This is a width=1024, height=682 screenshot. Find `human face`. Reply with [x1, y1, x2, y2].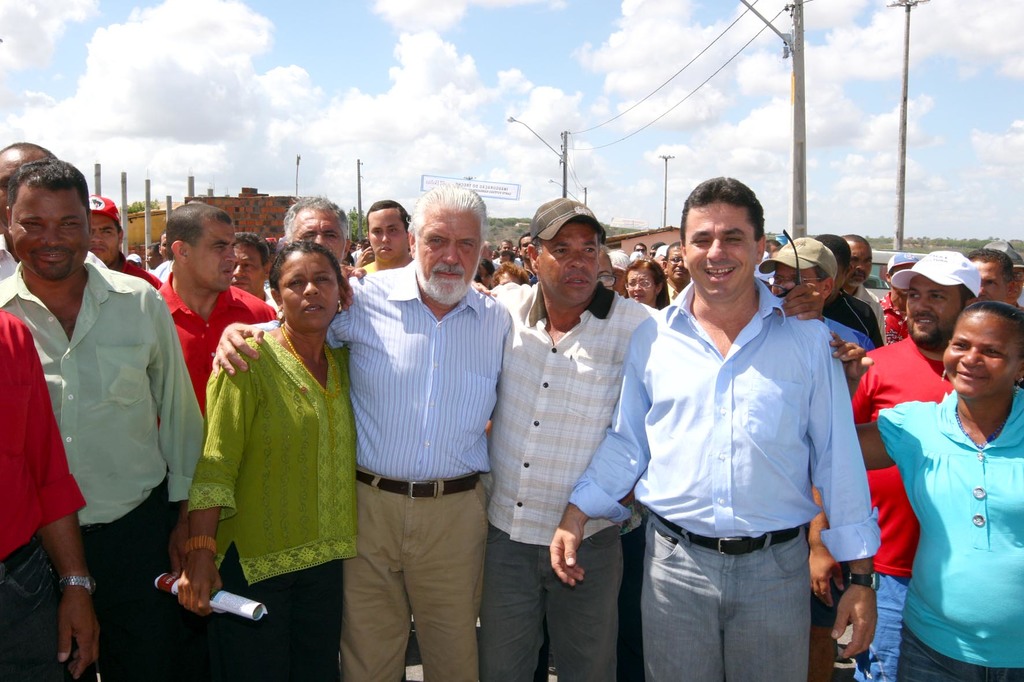
[0, 148, 56, 242].
